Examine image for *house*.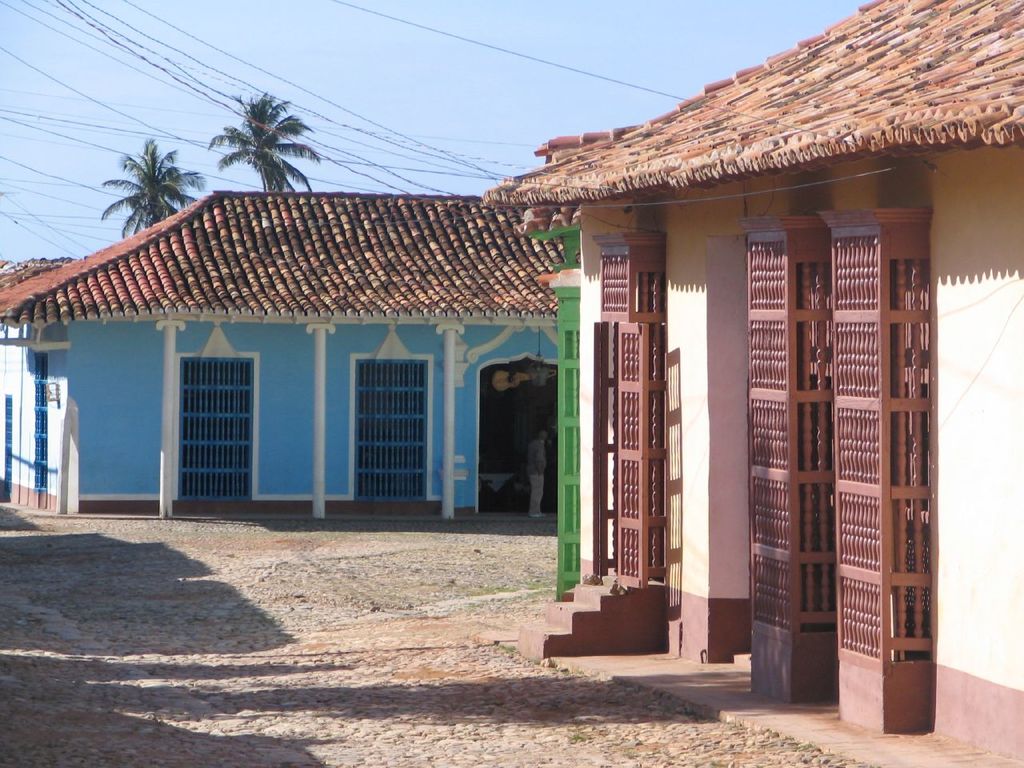
Examination result: 3:148:635:557.
